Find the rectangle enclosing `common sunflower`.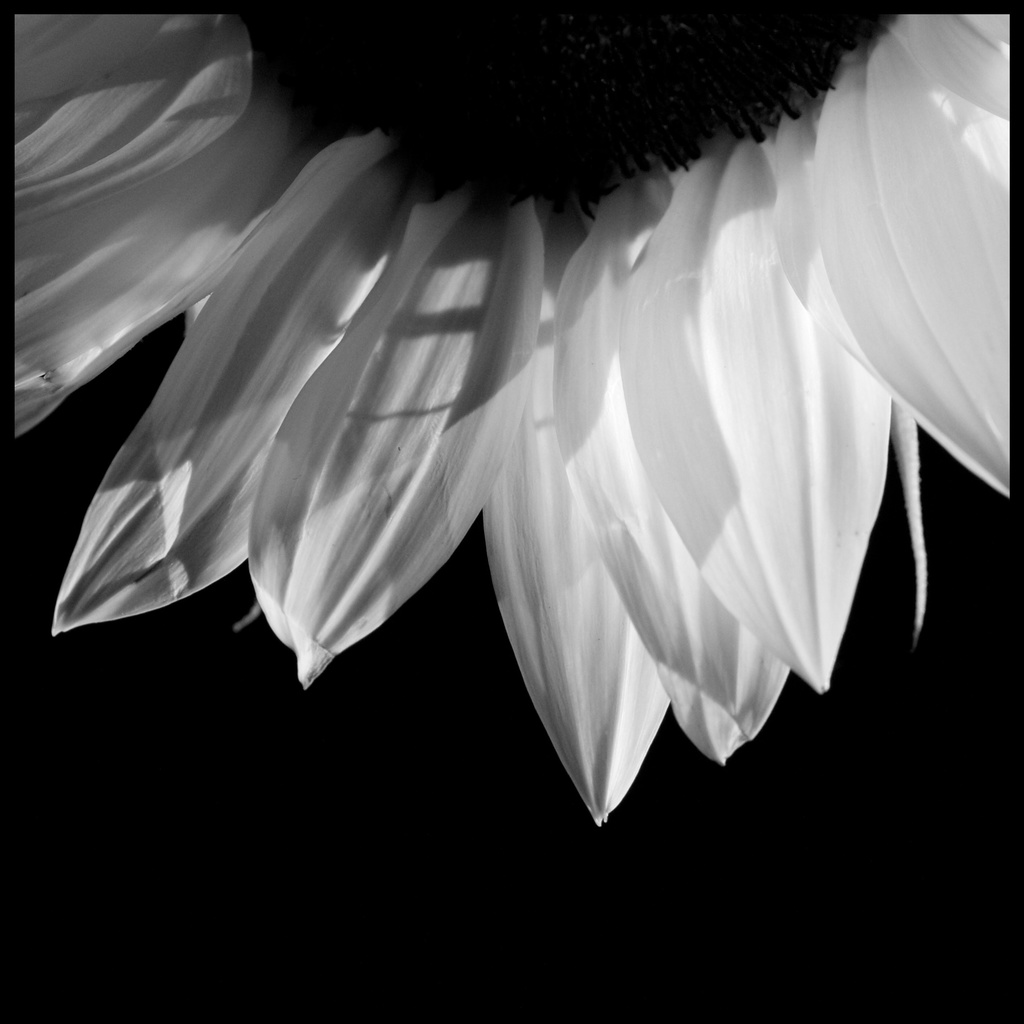
pyautogui.locateOnScreen(0, 0, 1023, 817).
